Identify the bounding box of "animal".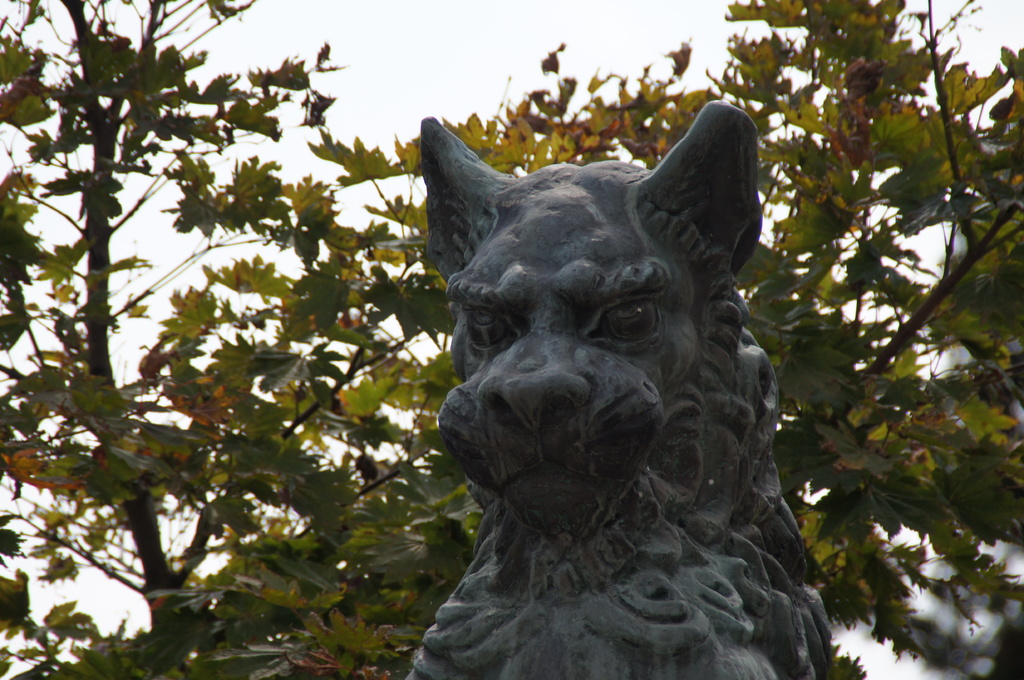
l=405, t=97, r=828, b=679.
